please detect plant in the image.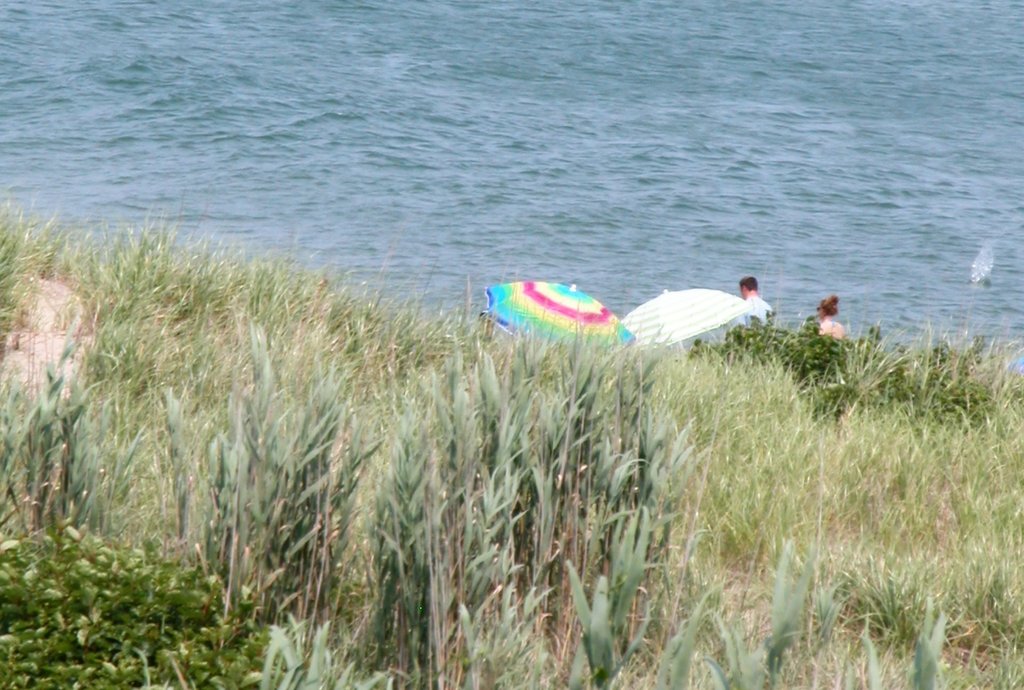
[x1=0, y1=519, x2=280, y2=689].
